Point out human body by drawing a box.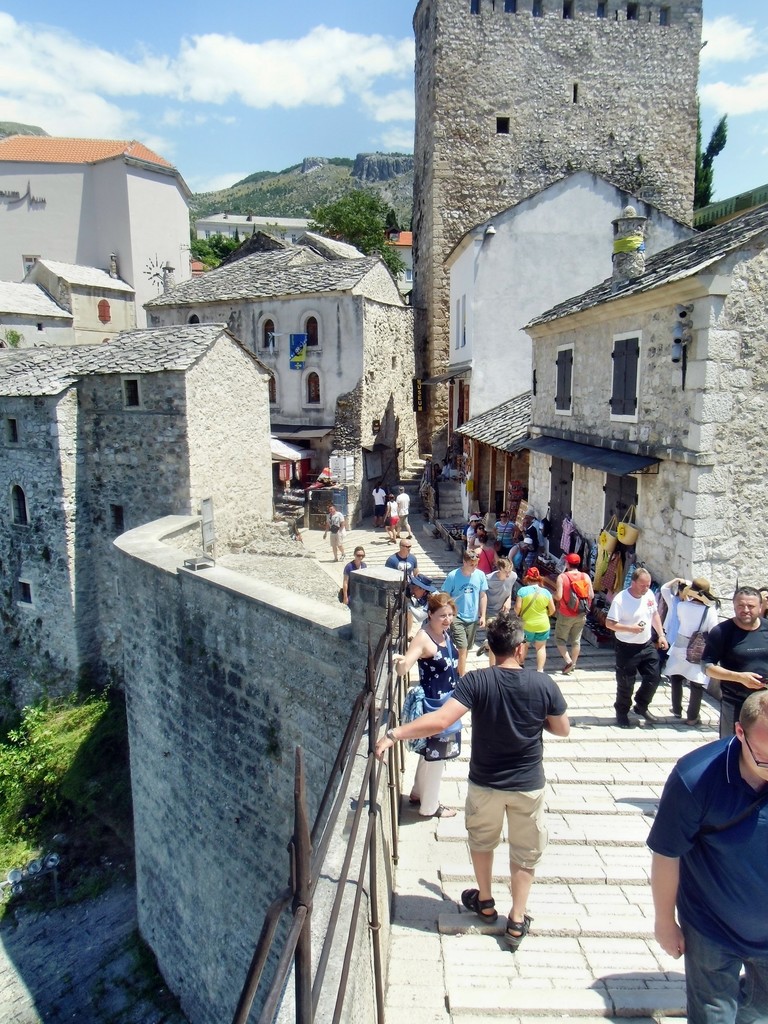
select_region(341, 552, 366, 604).
